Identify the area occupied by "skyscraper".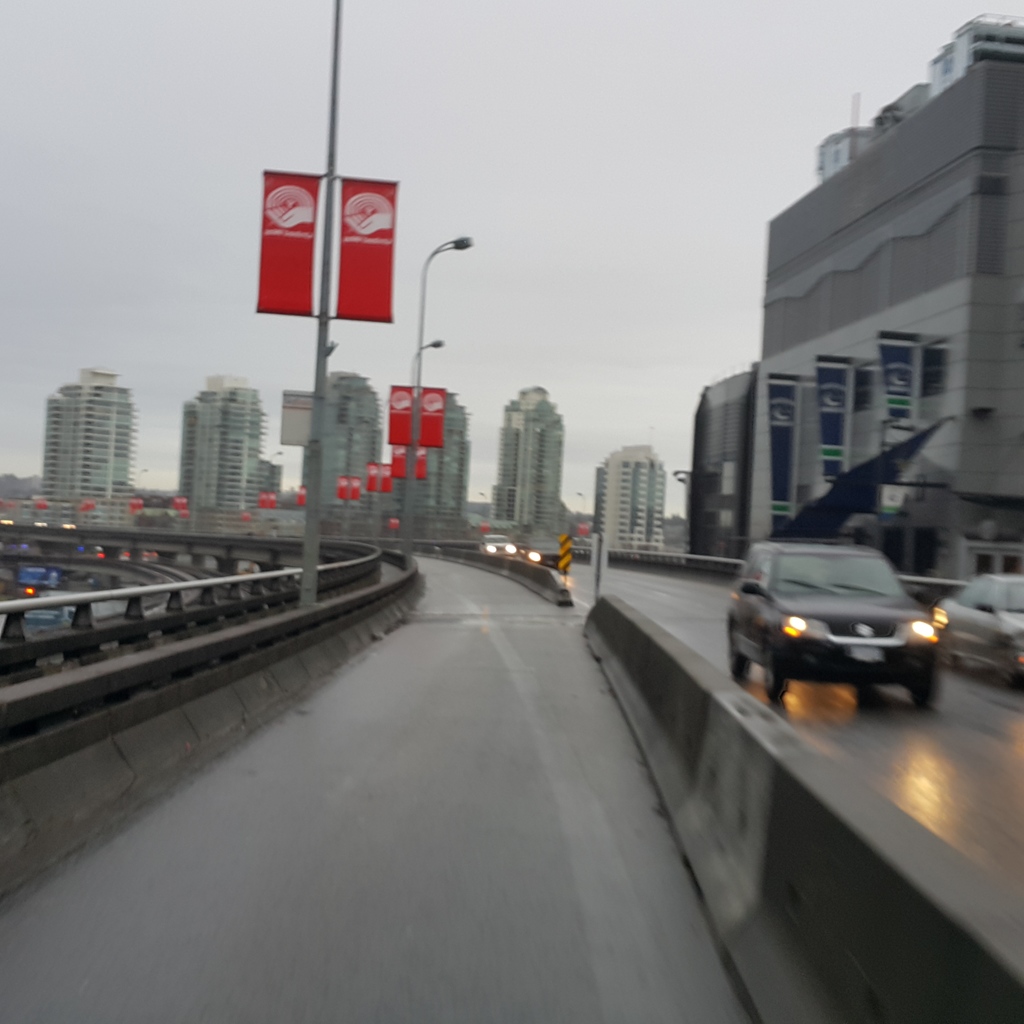
Area: box(484, 387, 568, 545).
